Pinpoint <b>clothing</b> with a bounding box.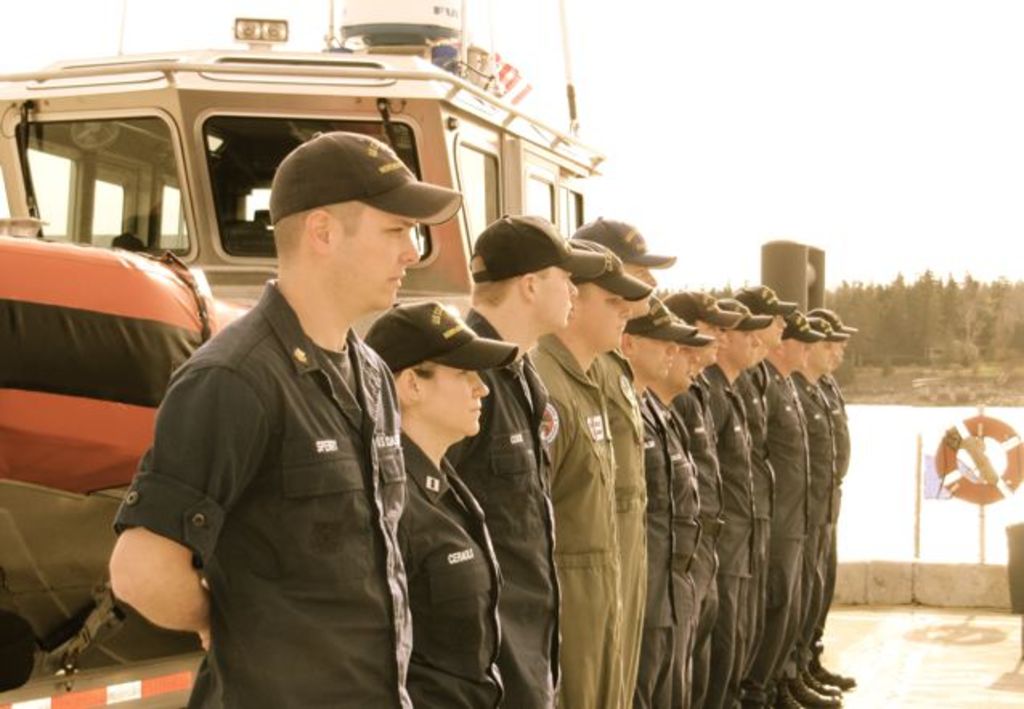
x1=612, y1=295, x2=695, y2=707.
